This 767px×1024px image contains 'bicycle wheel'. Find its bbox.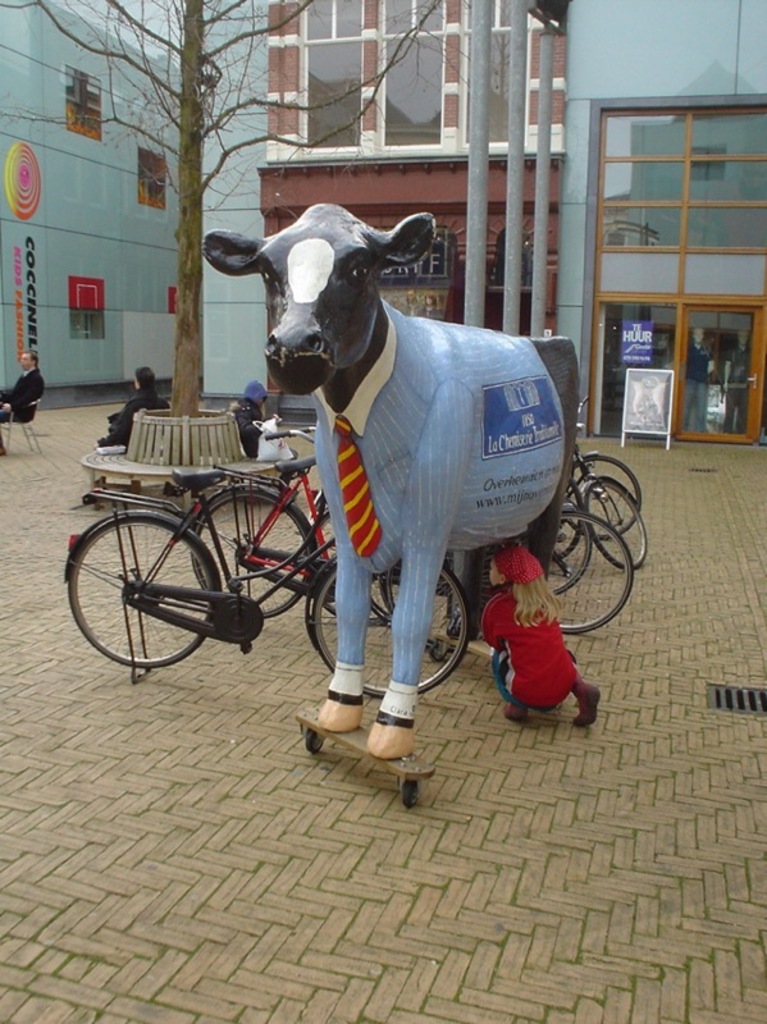
576:476:653:570.
